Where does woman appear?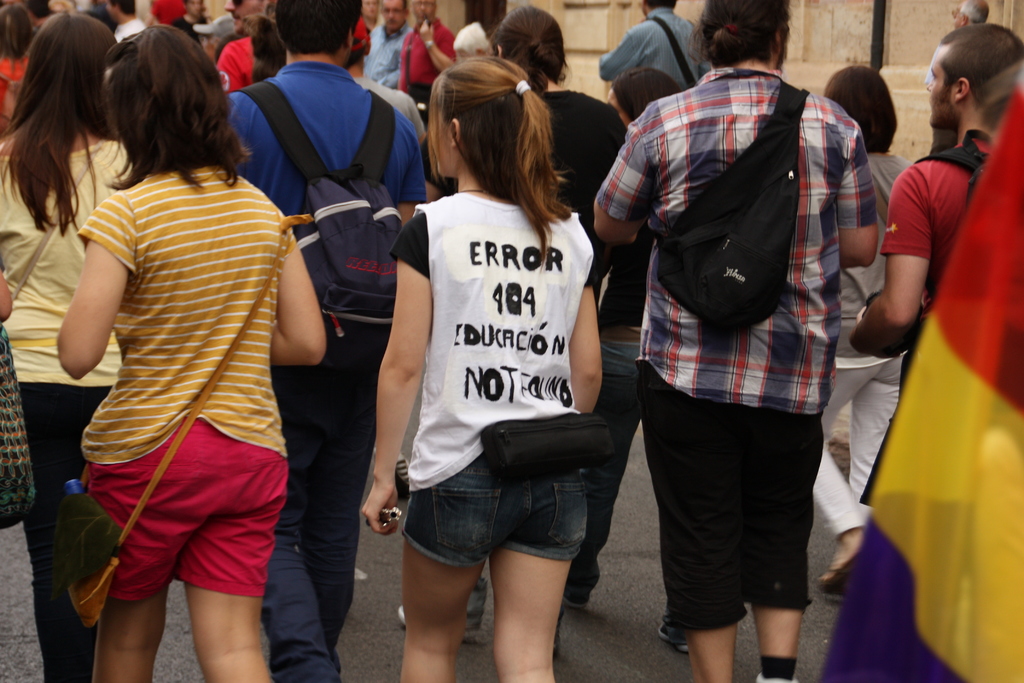
Appears at bbox=[805, 56, 925, 597].
